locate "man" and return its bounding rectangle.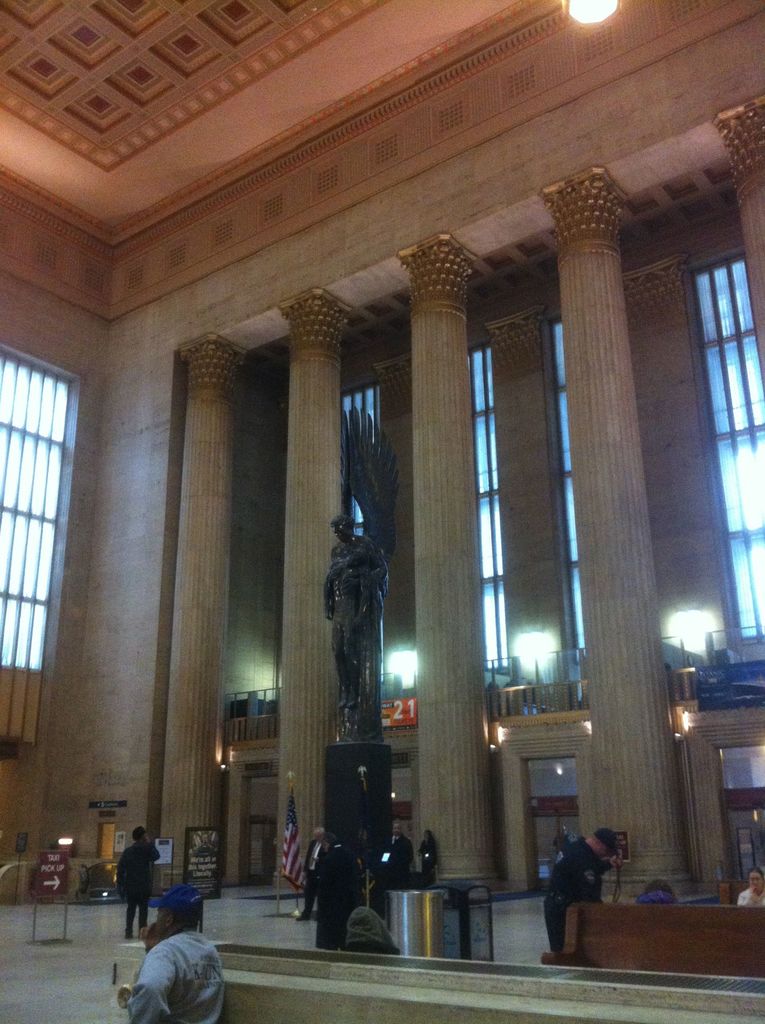
Rect(124, 899, 223, 1023).
